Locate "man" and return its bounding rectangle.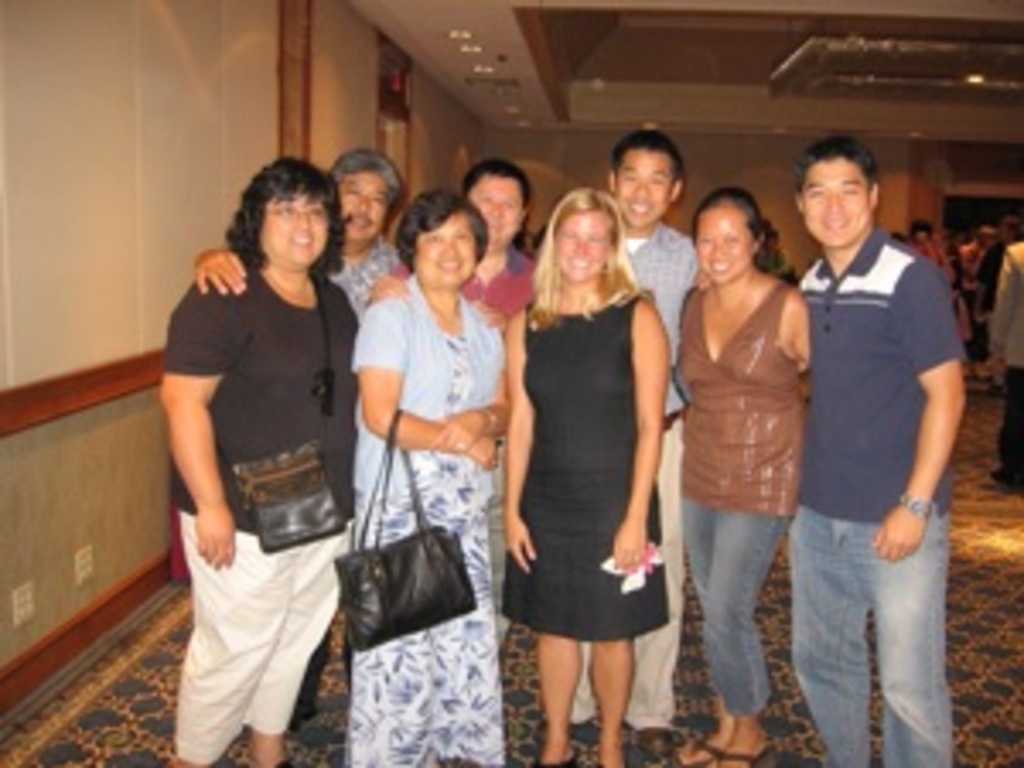
[left=464, top=154, right=526, bottom=290].
